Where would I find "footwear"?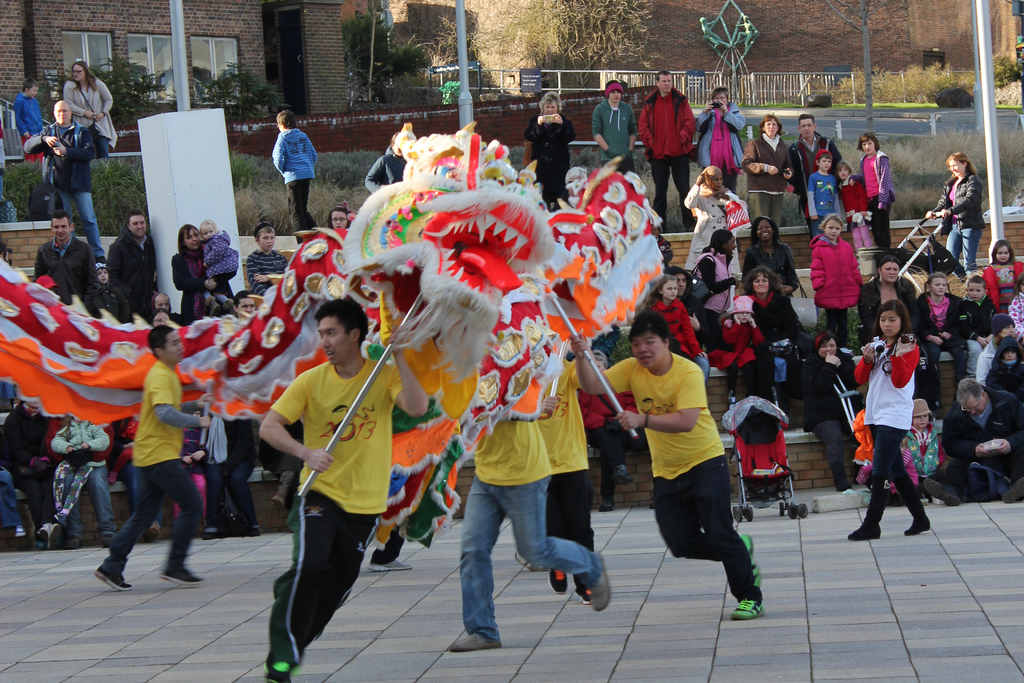
At bbox(892, 477, 931, 536).
